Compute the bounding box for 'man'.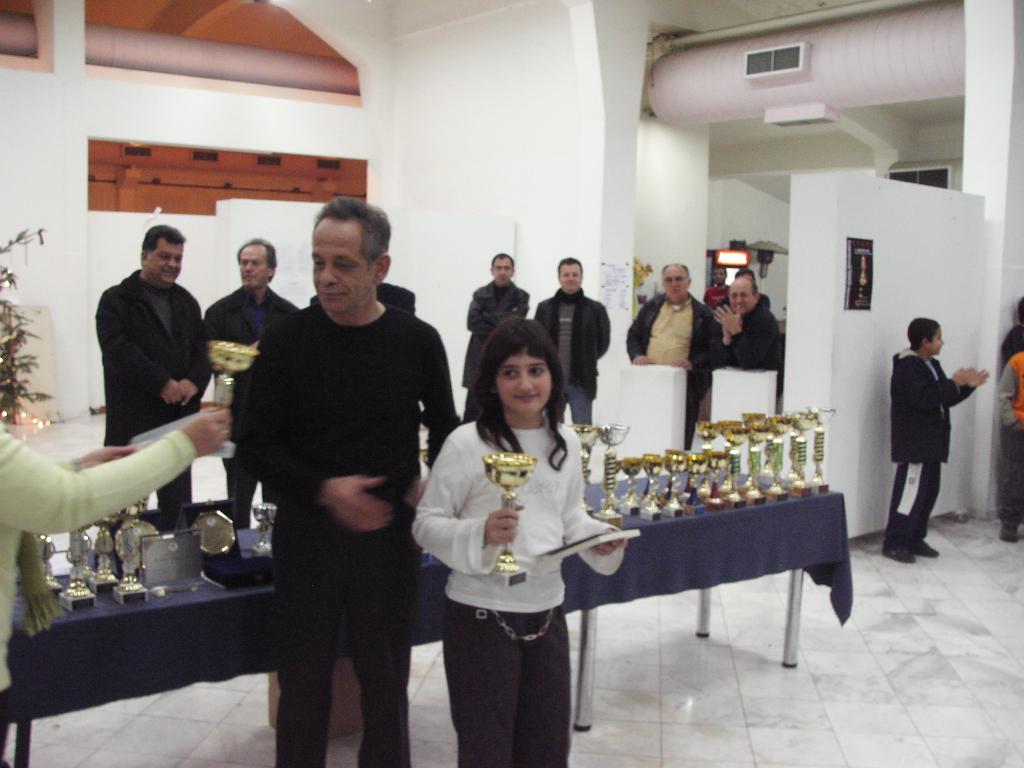
detection(460, 250, 529, 423).
